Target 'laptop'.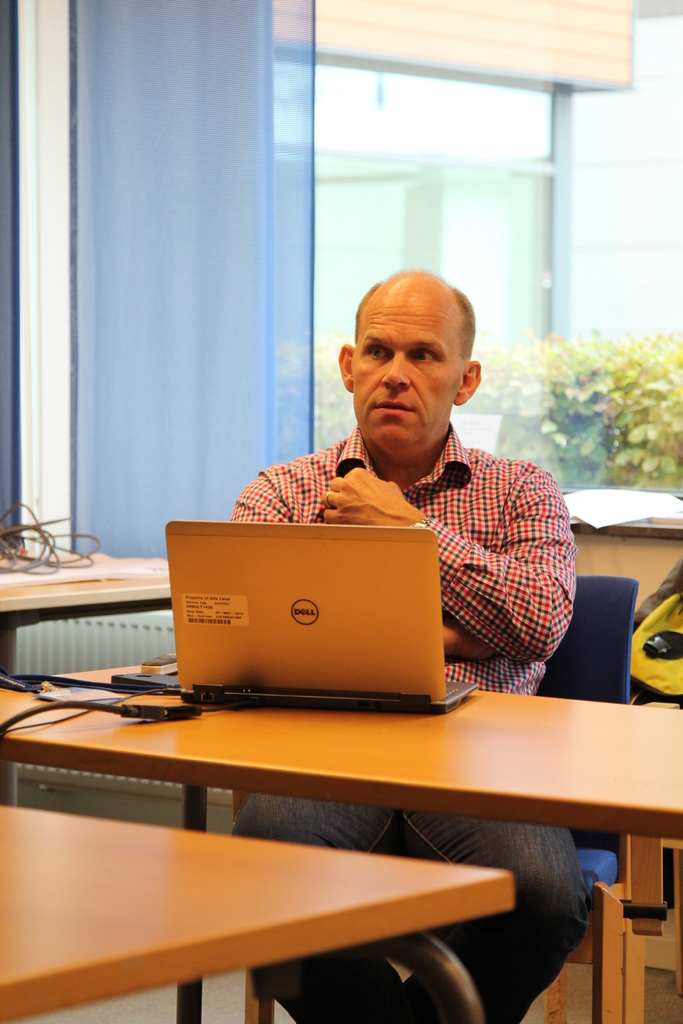
Target region: Rect(149, 524, 450, 731).
